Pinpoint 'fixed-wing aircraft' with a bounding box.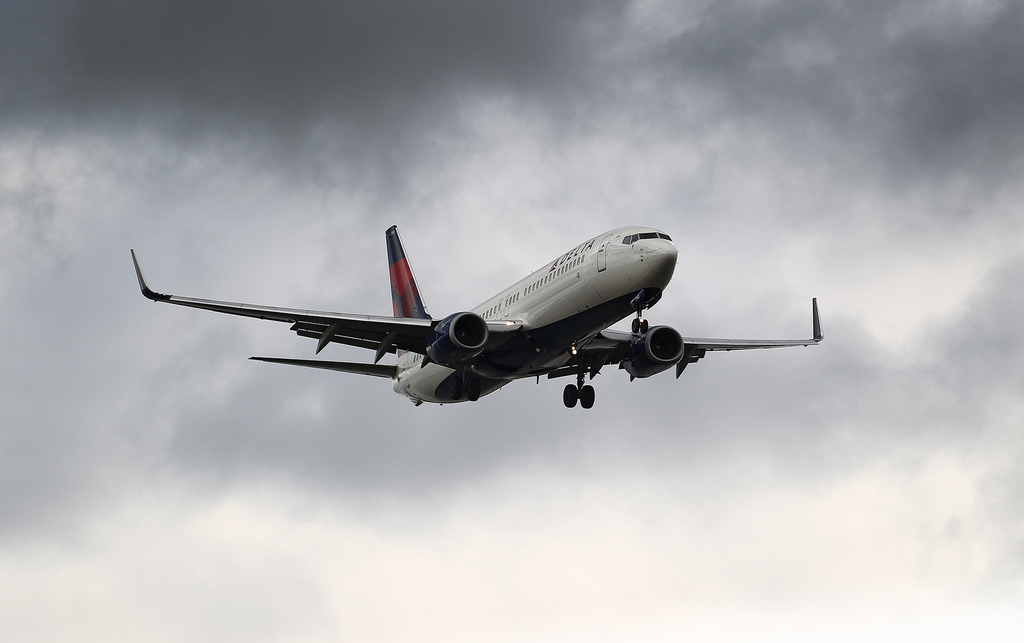
crop(125, 219, 826, 410).
